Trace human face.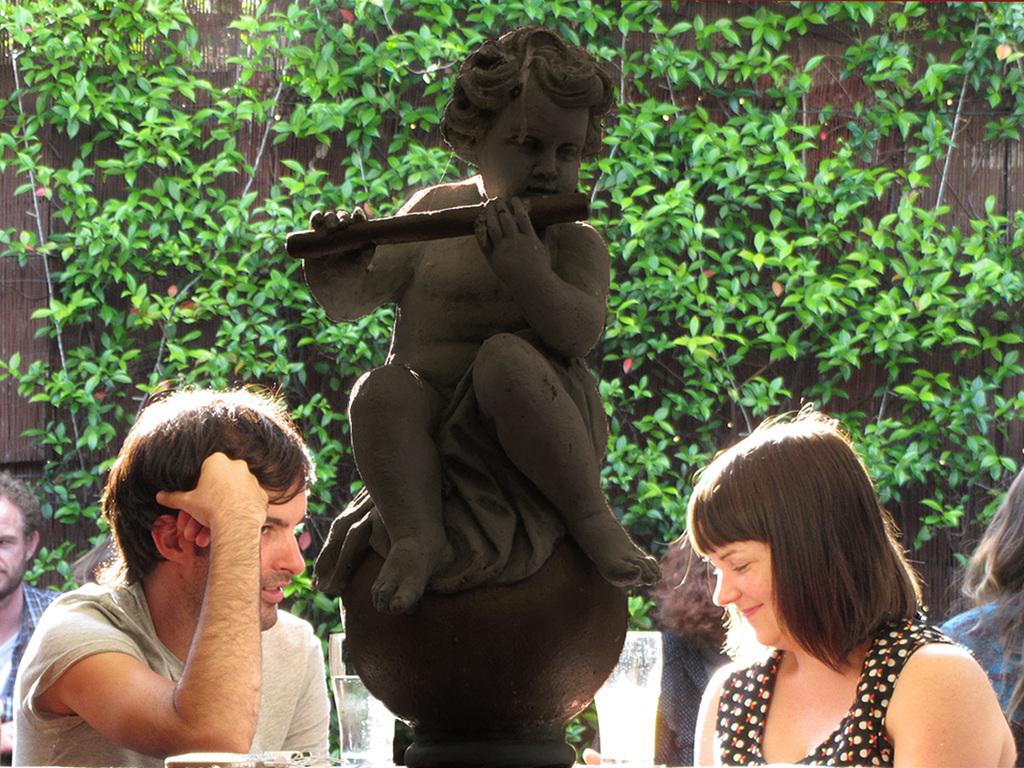
Traced to <bbox>477, 100, 589, 201</bbox>.
